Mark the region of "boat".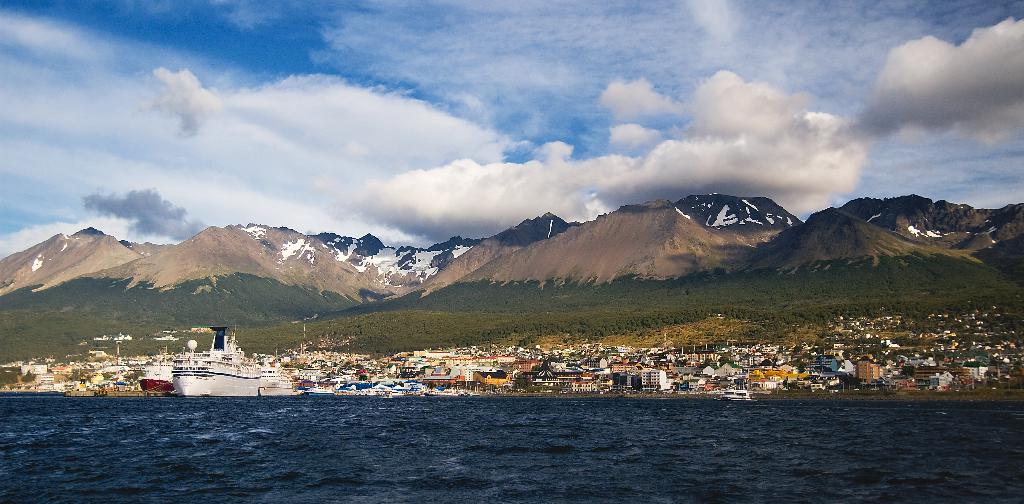
Region: (304,378,413,401).
